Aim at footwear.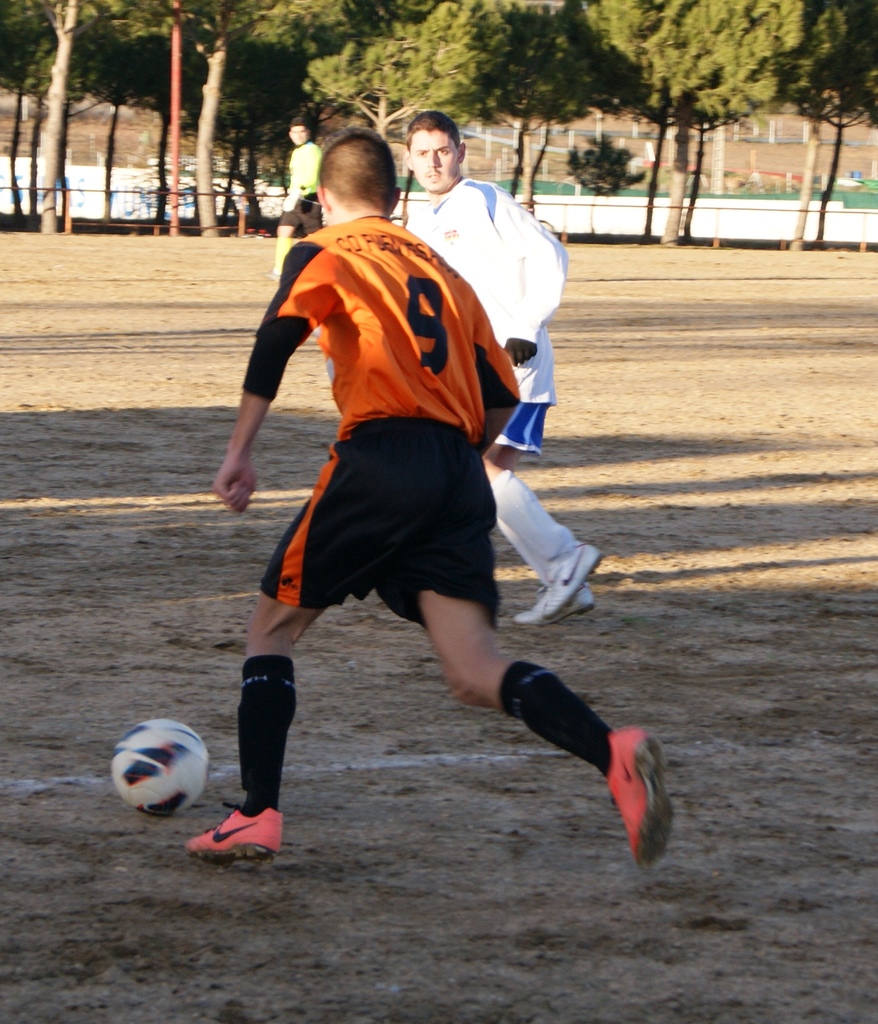
Aimed at BBox(549, 586, 600, 620).
